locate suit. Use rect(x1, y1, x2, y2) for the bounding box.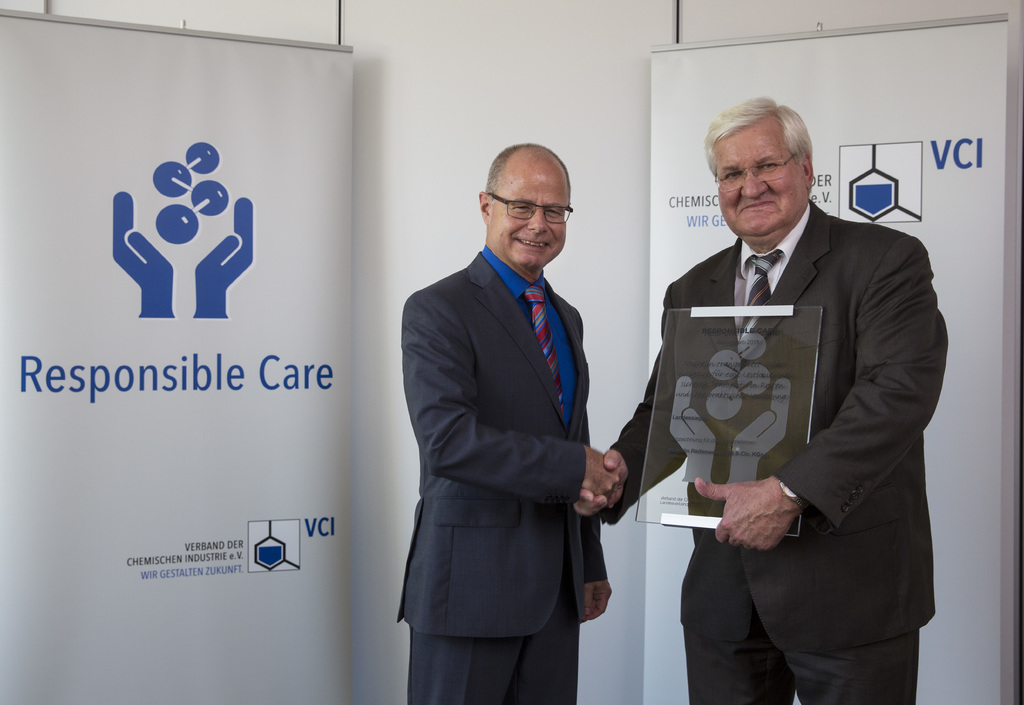
rect(406, 127, 648, 699).
